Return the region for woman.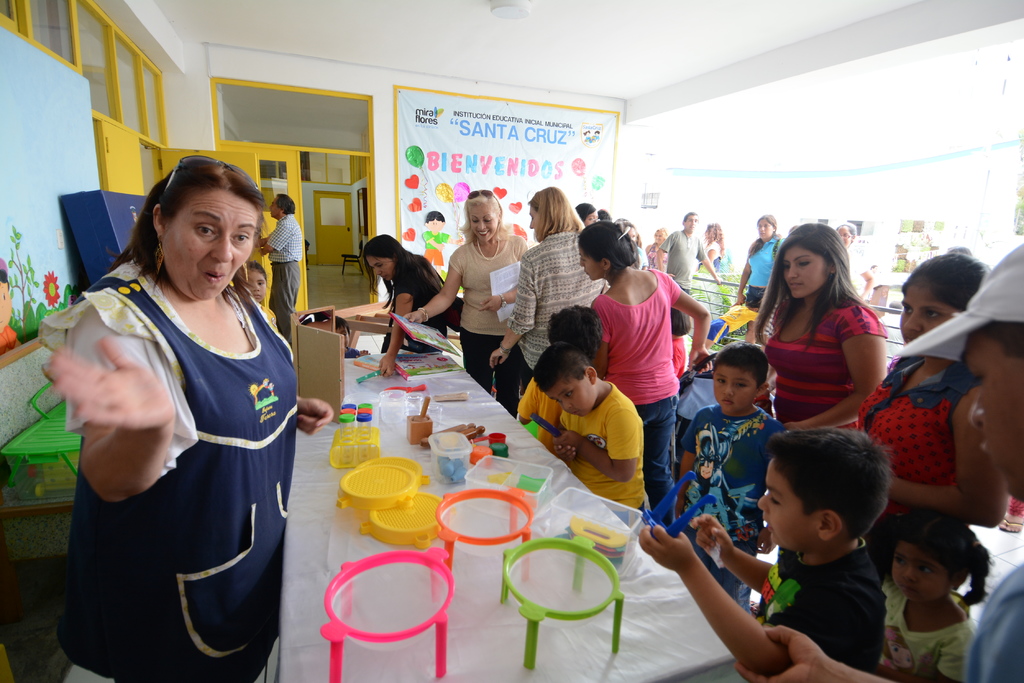
rect(44, 124, 296, 682).
